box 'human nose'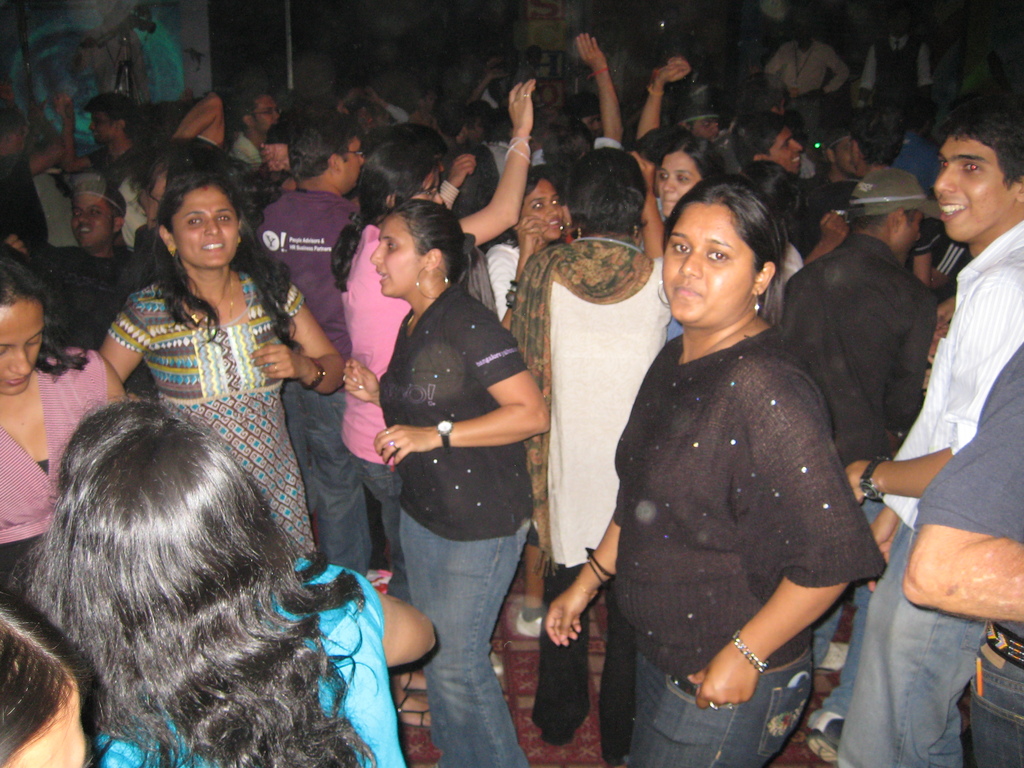
680:248:705:278
